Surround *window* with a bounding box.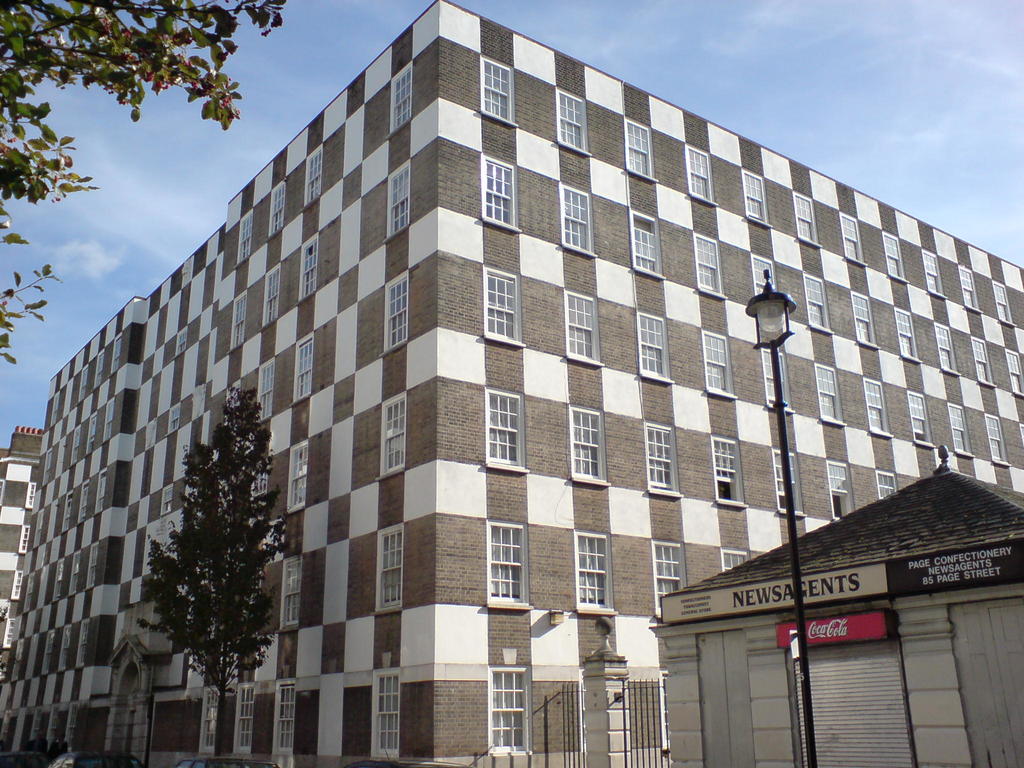
650/539/687/621.
